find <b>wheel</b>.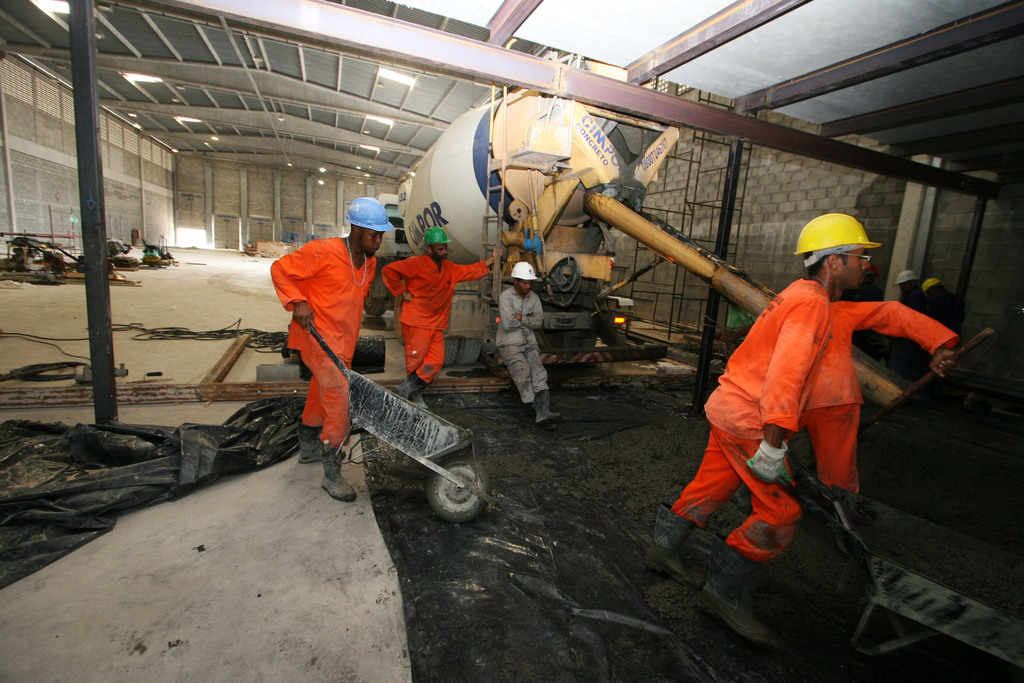
box(364, 290, 385, 313).
